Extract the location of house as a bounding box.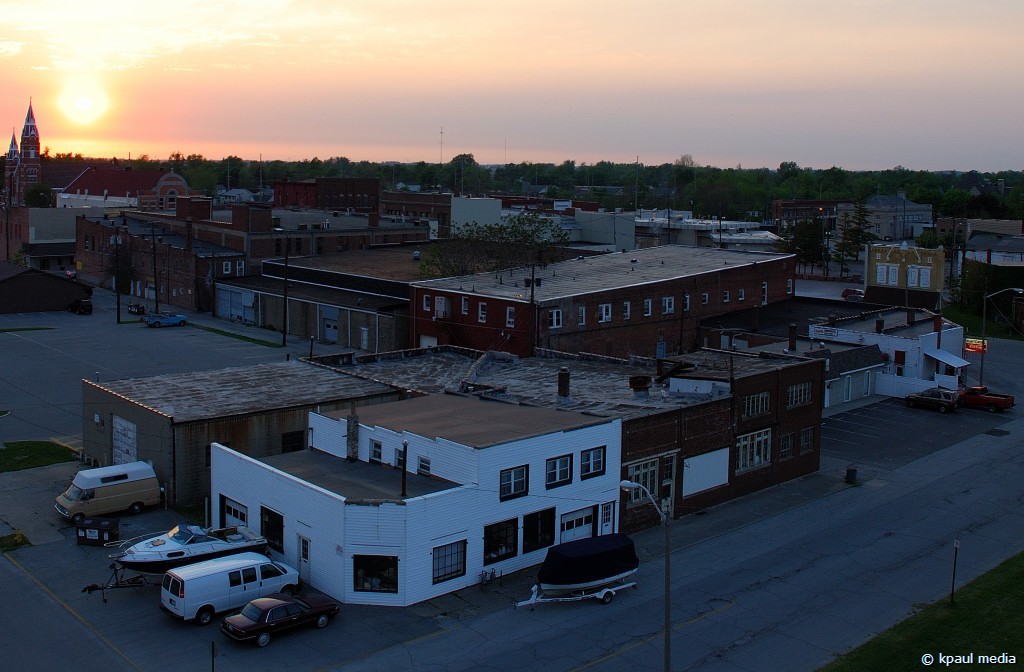
BBox(761, 189, 845, 238).
